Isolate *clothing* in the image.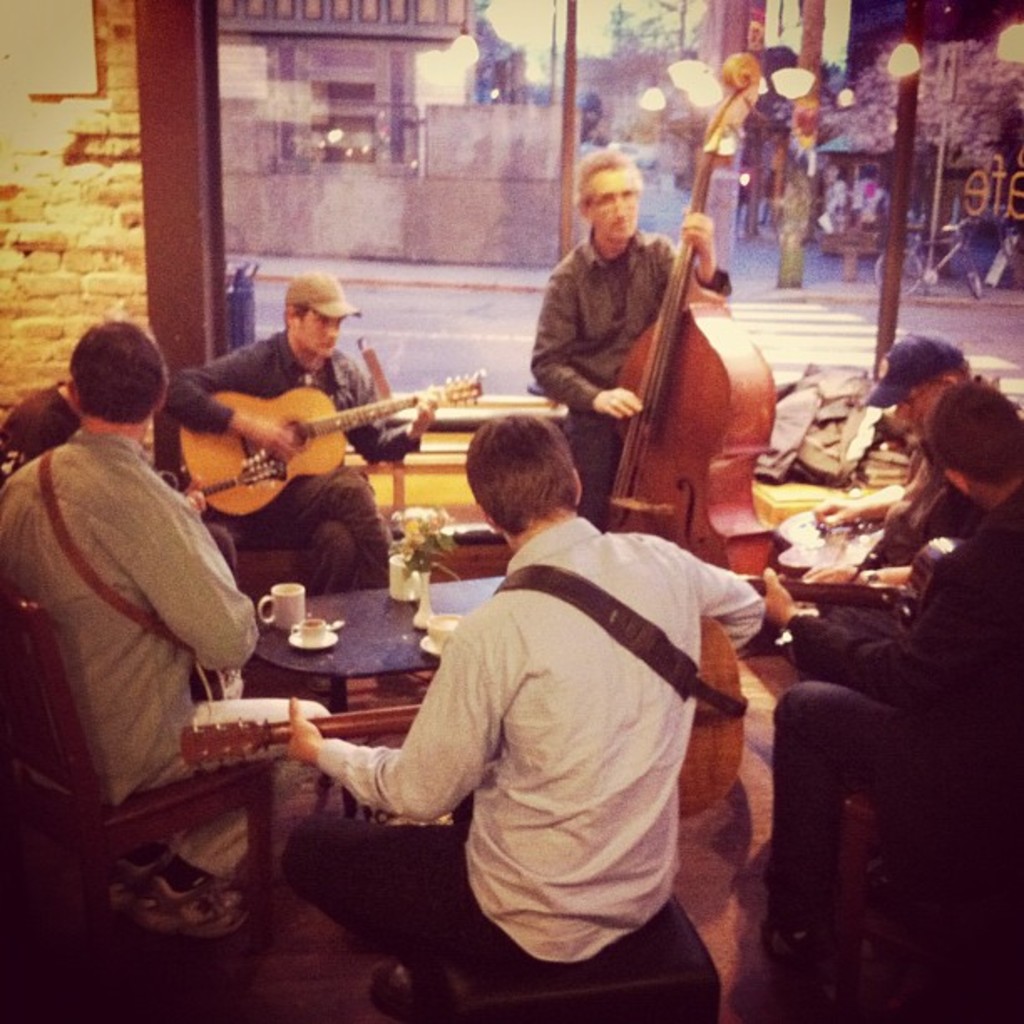
Isolated region: [x1=152, y1=328, x2=417, y2=592].
